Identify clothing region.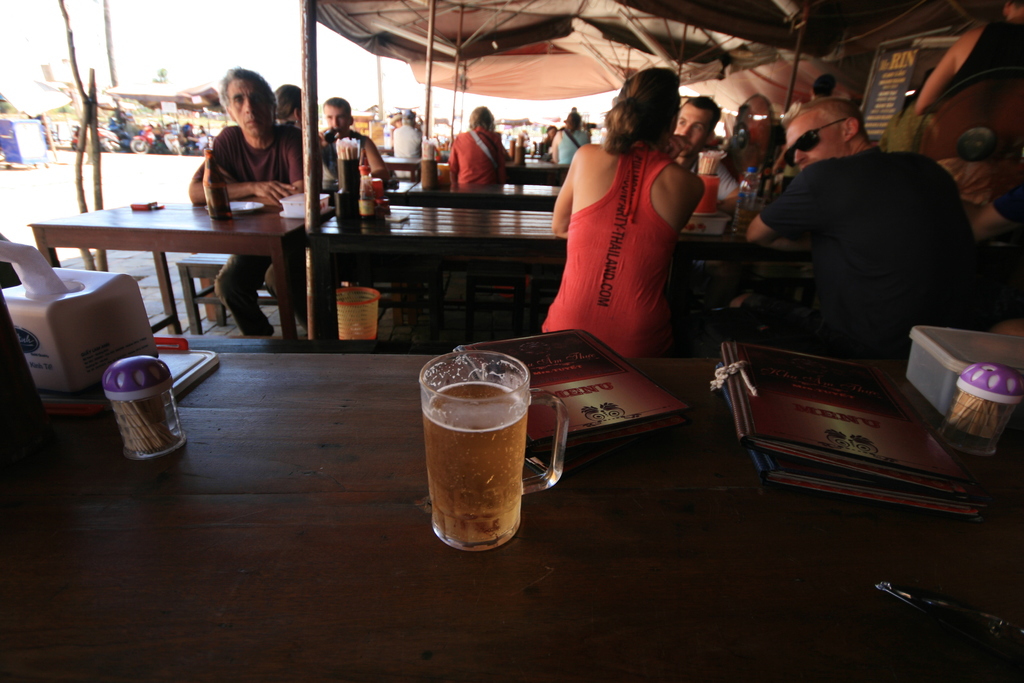
Region: x1=735, y1=145, x2=990, y2=370.
